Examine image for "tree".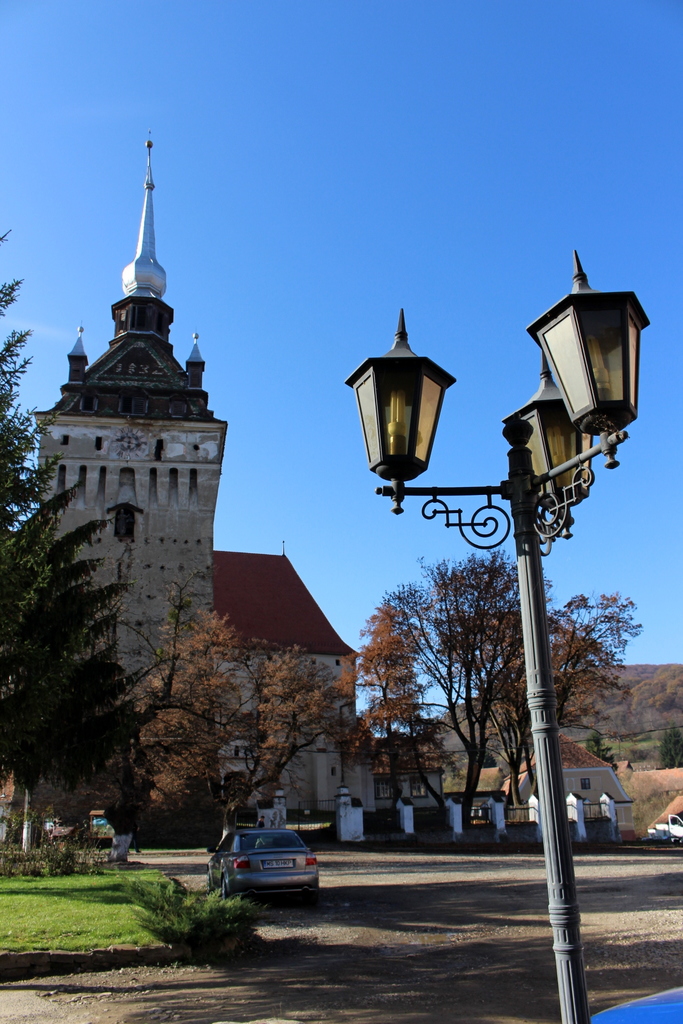
Examination result: <bbox>0, 288, 149, 787</bbox>.
